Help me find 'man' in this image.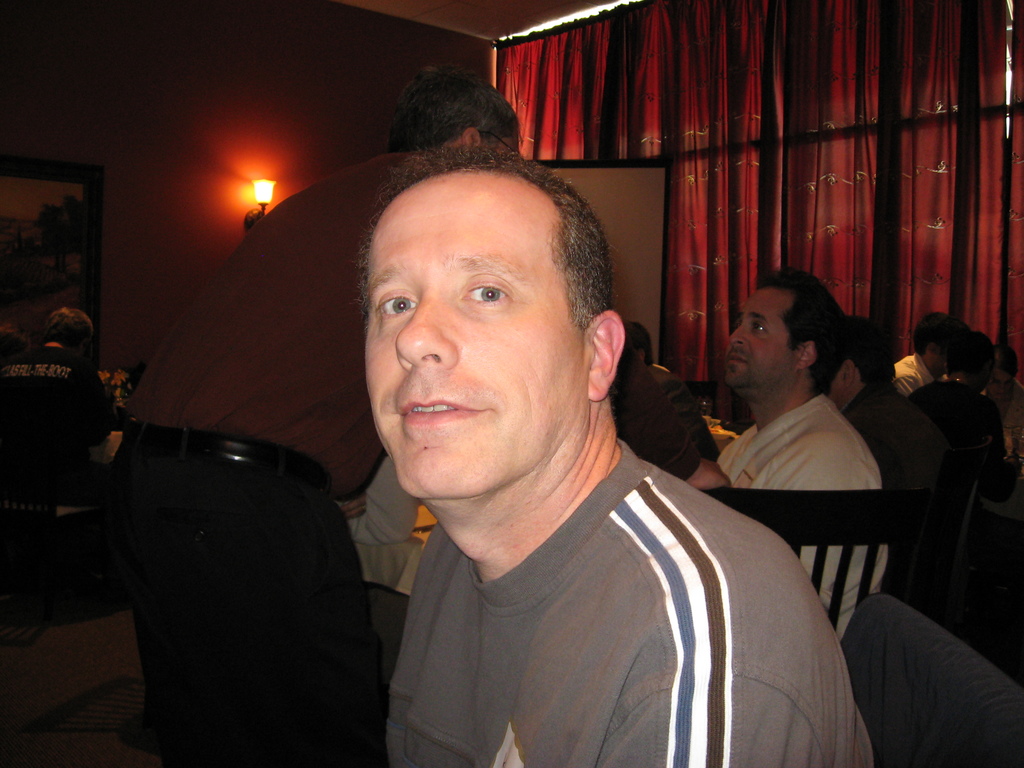
Found it: 111/80/520/767.
